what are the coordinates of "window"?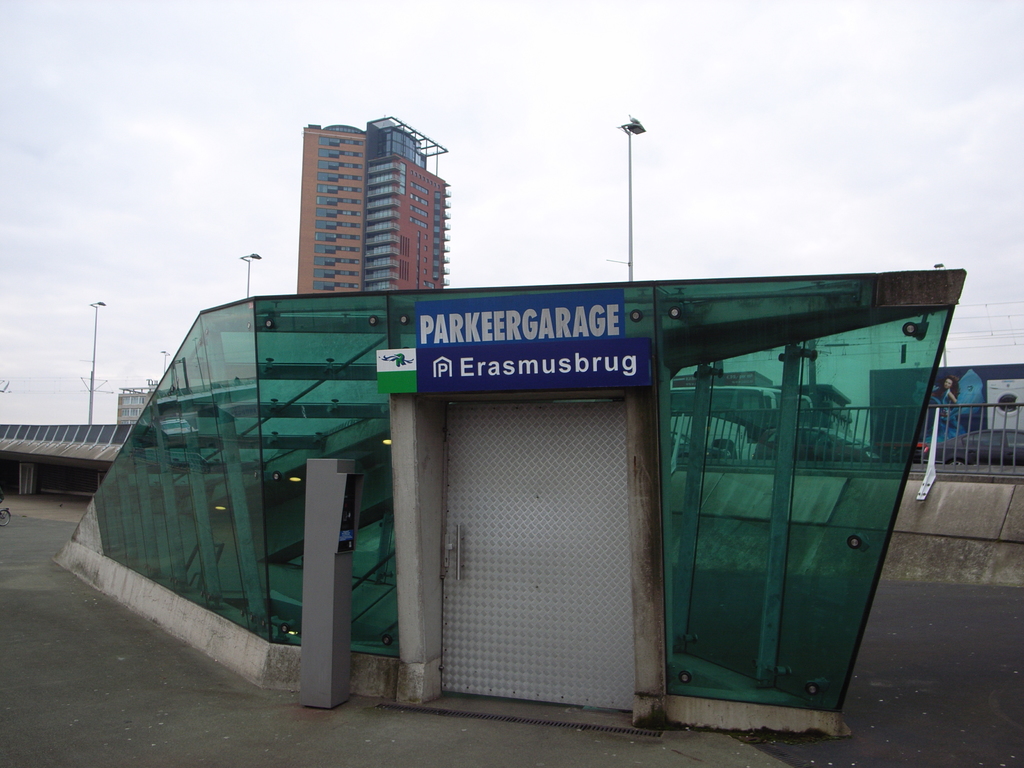
<region>318, 245, 333, 256</region>.
